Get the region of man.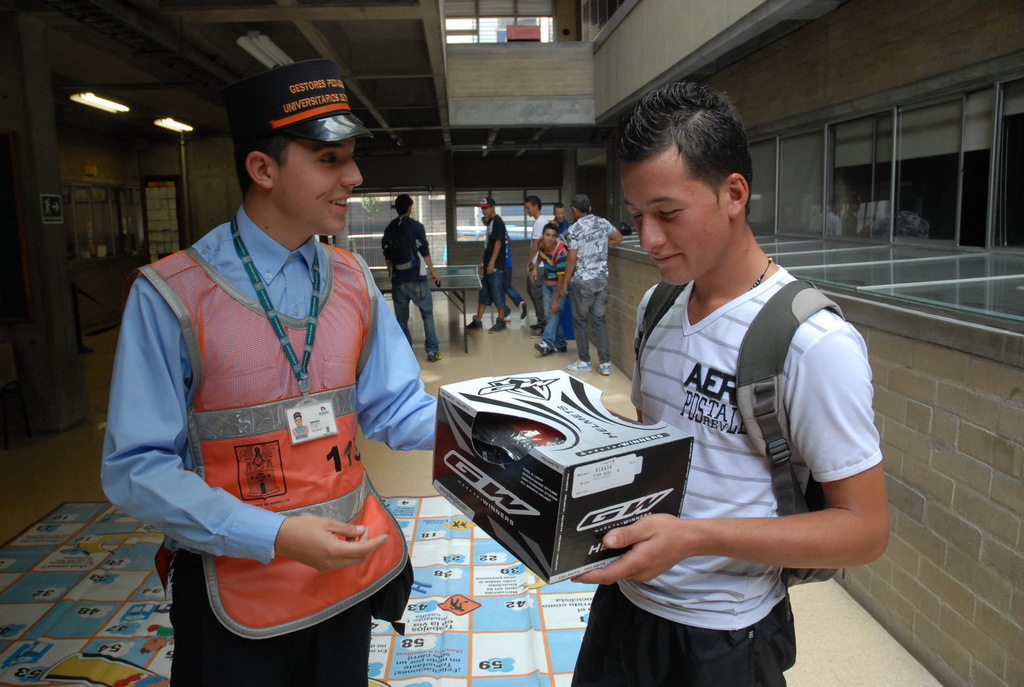
<box>106,65,447,686</box>.
